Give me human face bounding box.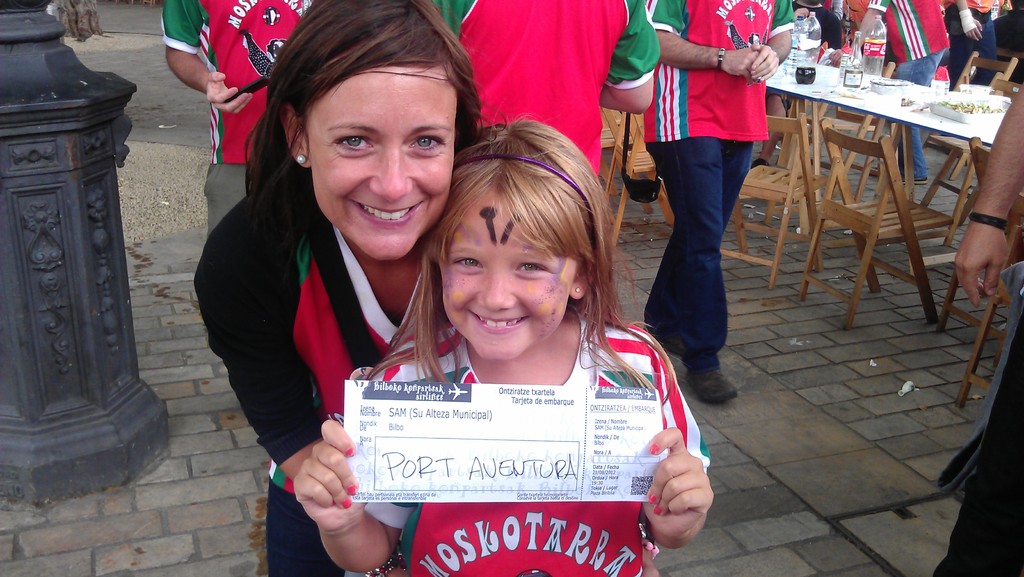
[300, 70, 459, 262].
